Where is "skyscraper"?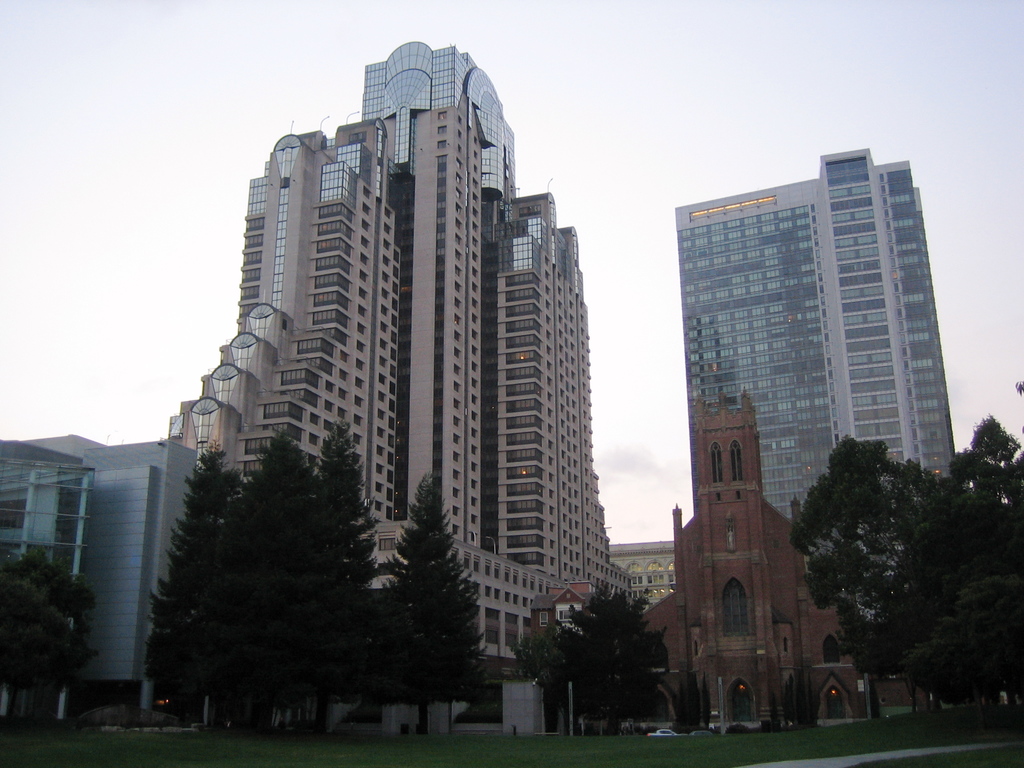
rect(162, 49, 617, 653).
